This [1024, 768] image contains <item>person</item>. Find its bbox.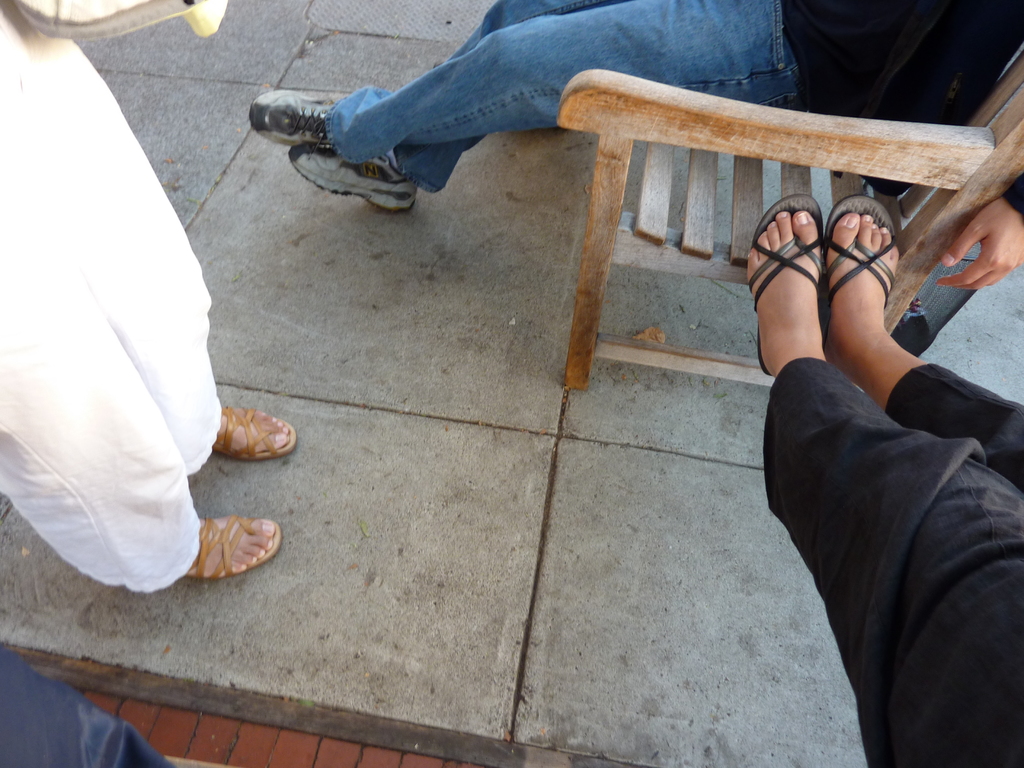
left=747, top=193, right=1023, bottom=767.
